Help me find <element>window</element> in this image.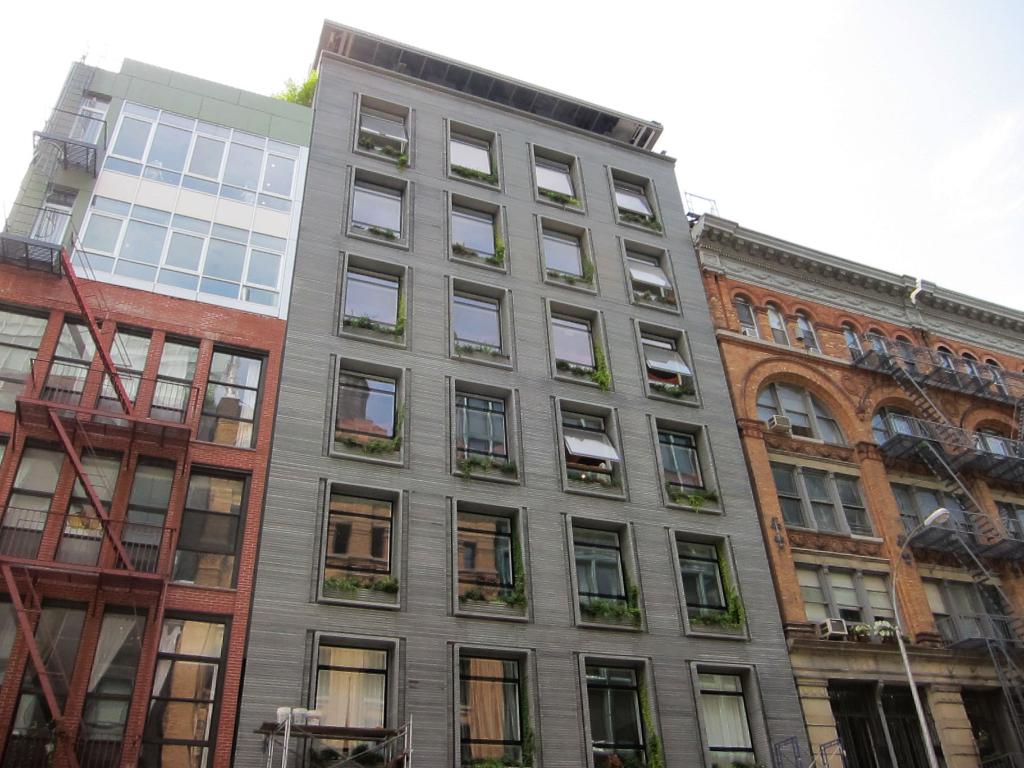
Found it: {"left": 551, "top": 312, "right": 596, "bottom": 372}.
